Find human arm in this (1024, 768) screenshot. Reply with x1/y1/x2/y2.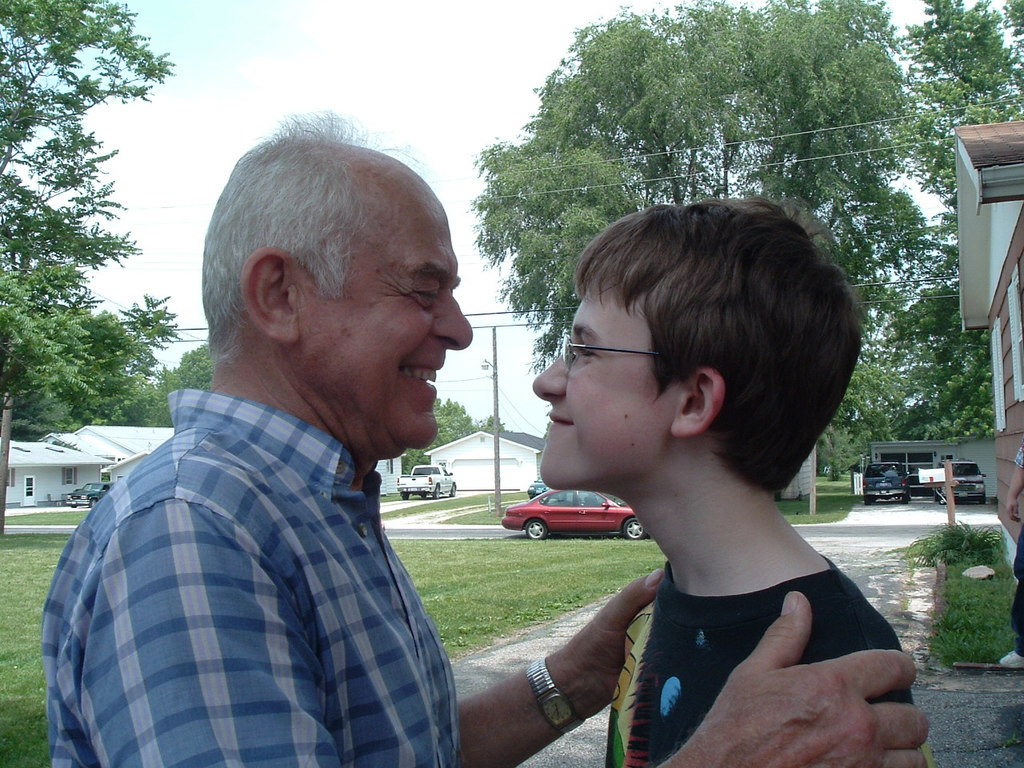
79/499/927/766.
